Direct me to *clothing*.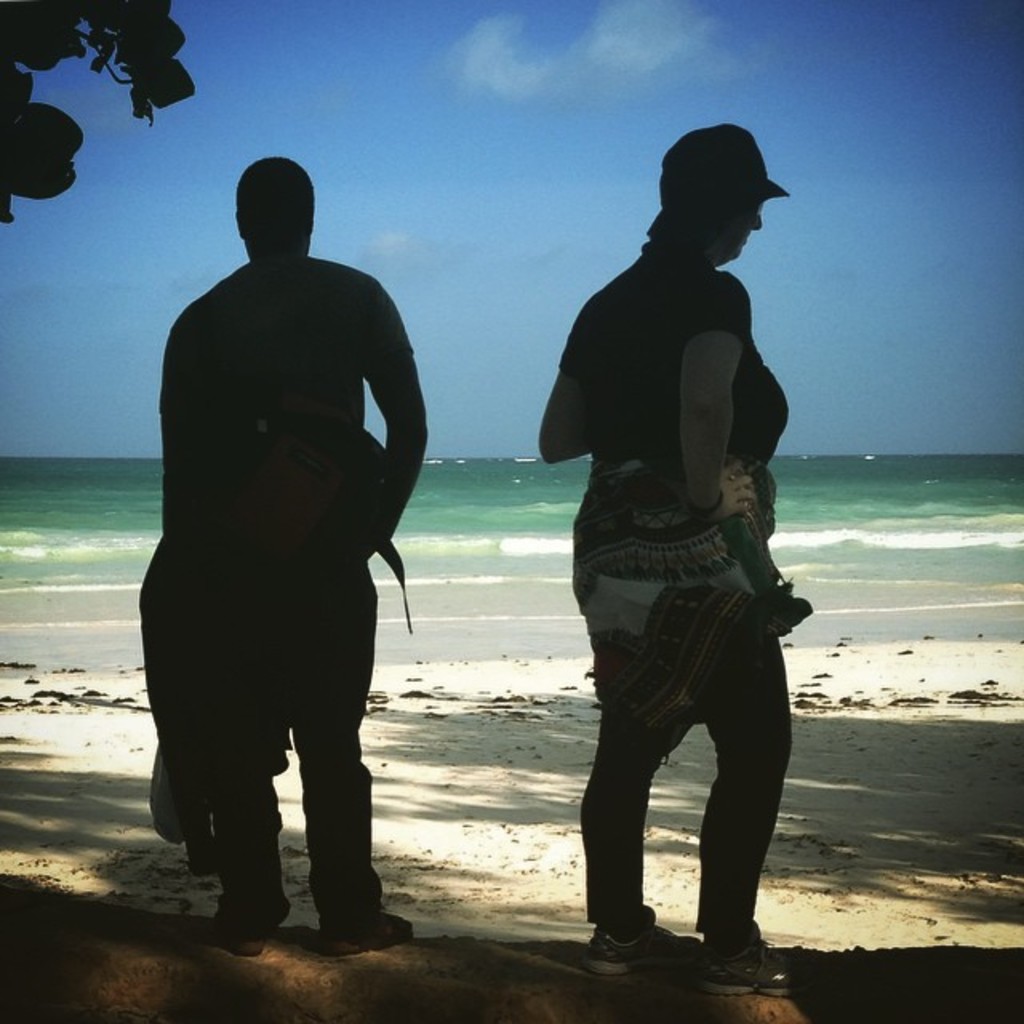
Direction: Rect(128, 168, 429, 923).
